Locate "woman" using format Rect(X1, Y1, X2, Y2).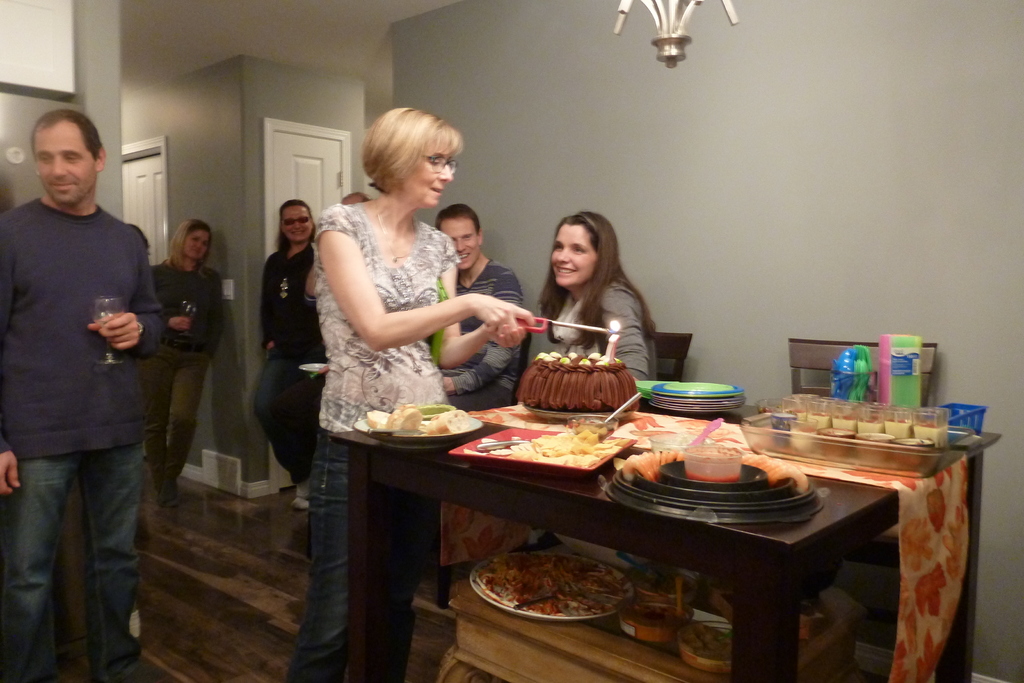
Rect(246, 197, 314, 504).
